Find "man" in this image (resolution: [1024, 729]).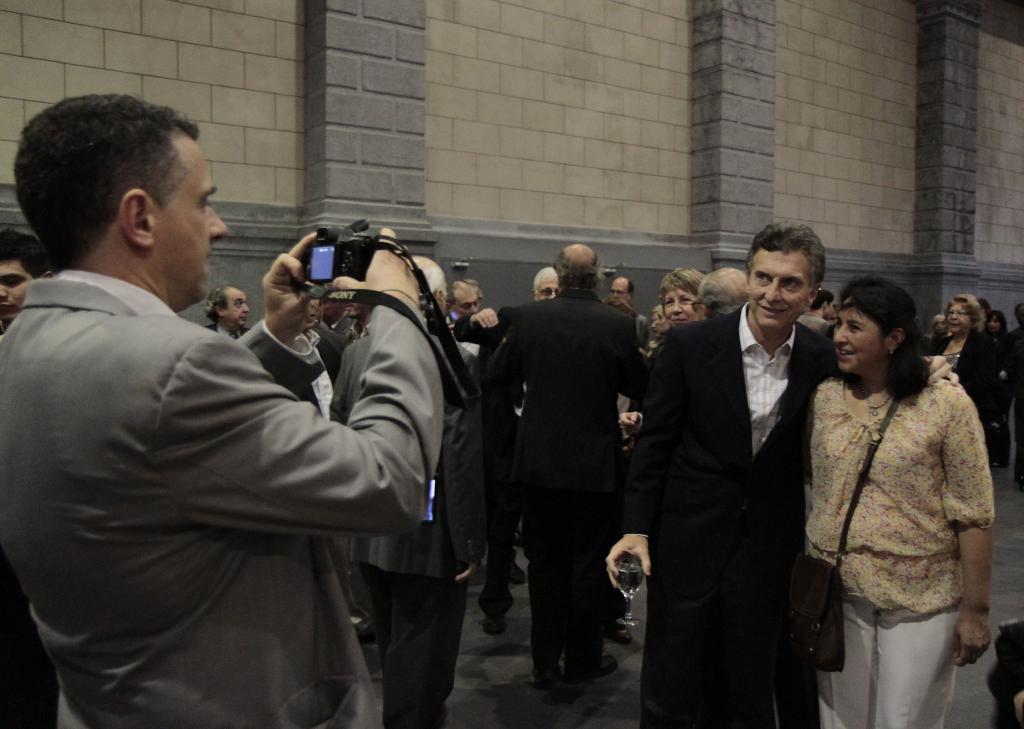
{"x1": 328, "y1": 254, "x2": 488, "y2": 728}.
